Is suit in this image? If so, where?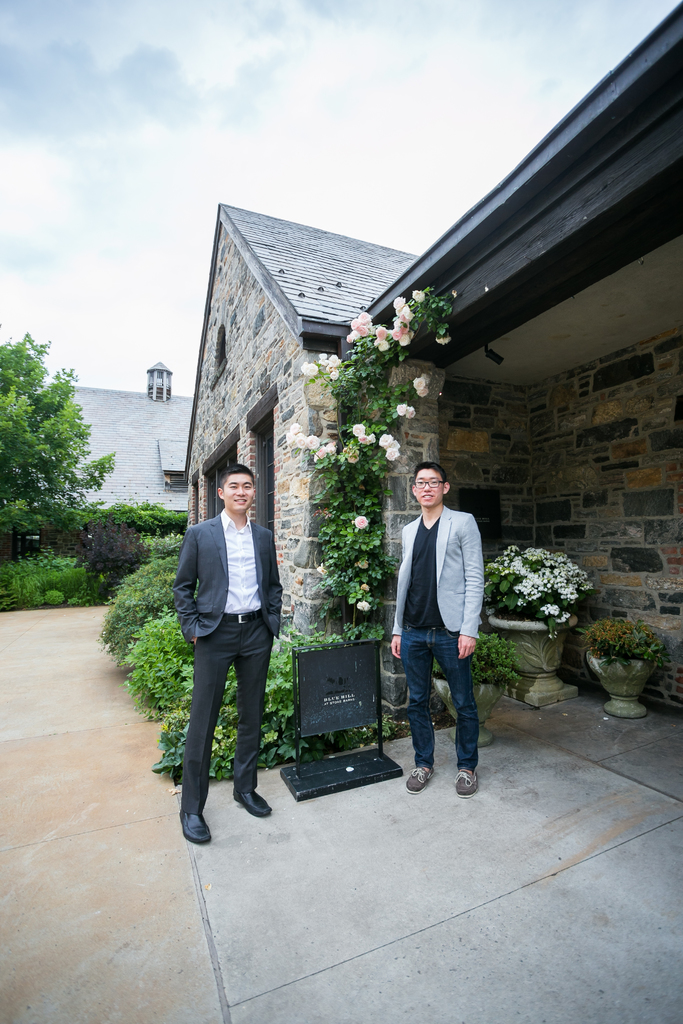
Yes, at [left=175, top=488, right=290, bottom=823].
